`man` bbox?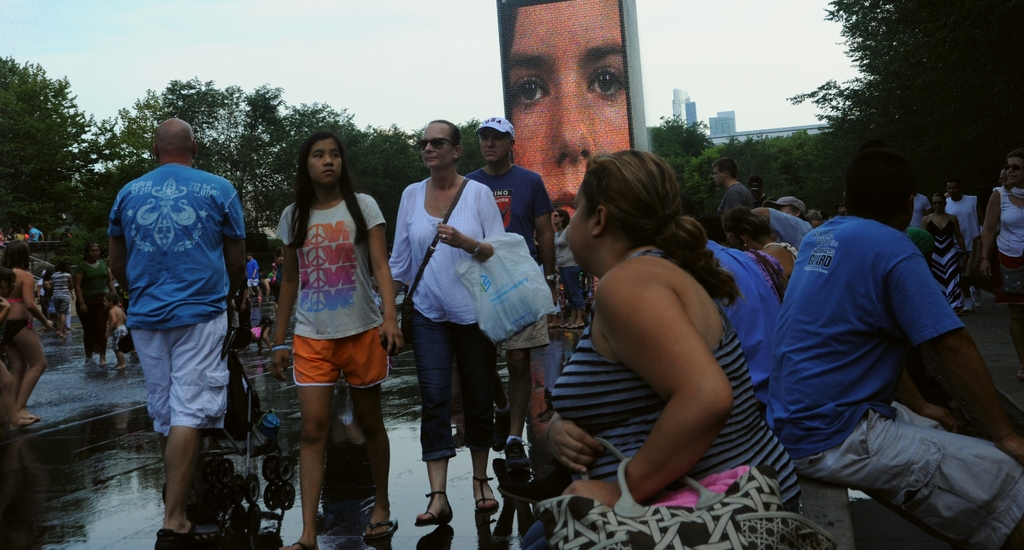
<box>110,120,248,549</box>
